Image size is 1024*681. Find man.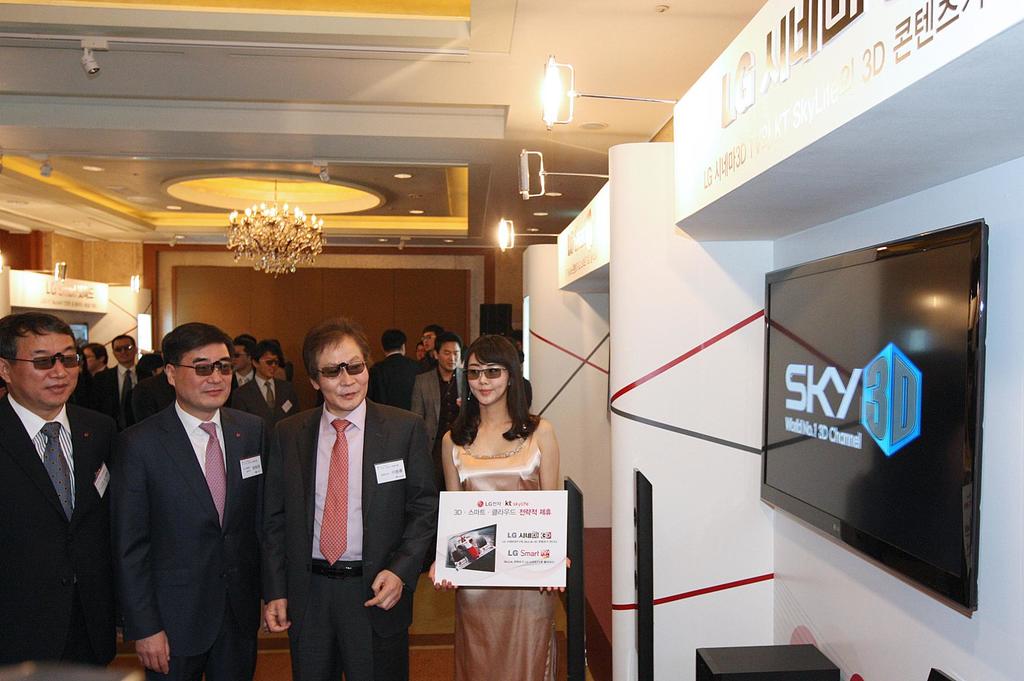
{"left": 227, "top": 332, "right": 255, "bottom": 406}.
